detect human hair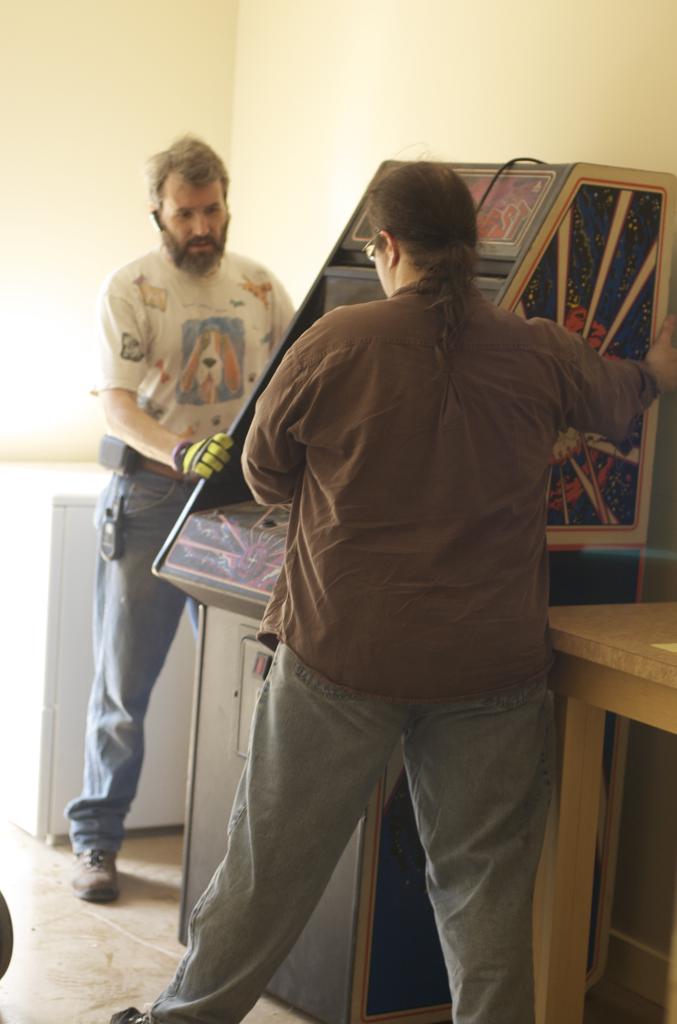
left=366, top=140, right=493, bottom=391
